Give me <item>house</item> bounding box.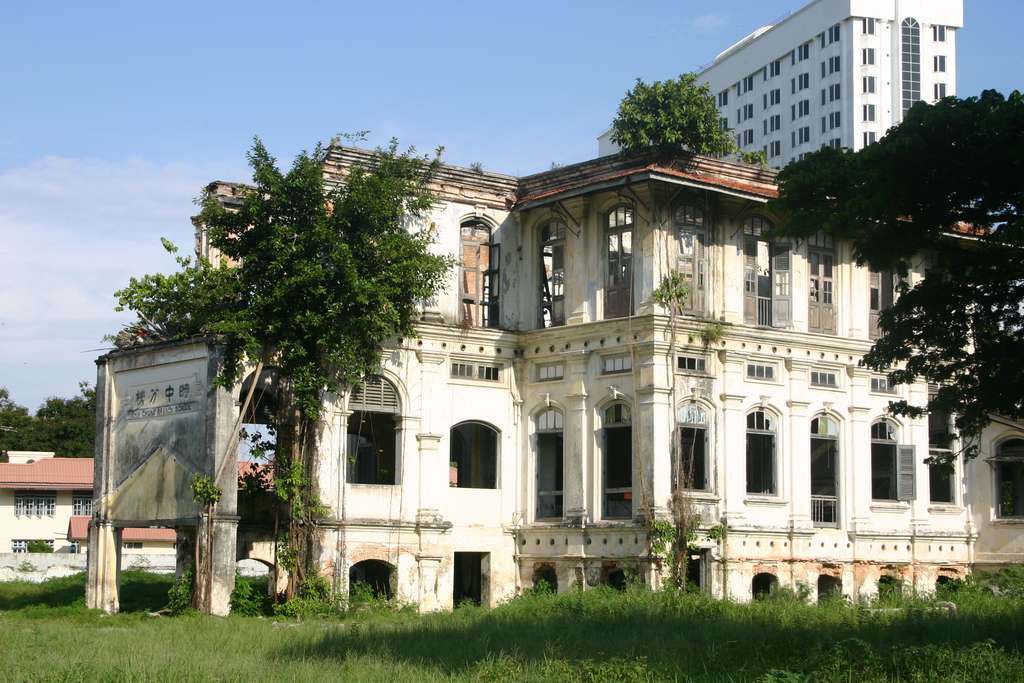
box(643, 0, 981, 192).
